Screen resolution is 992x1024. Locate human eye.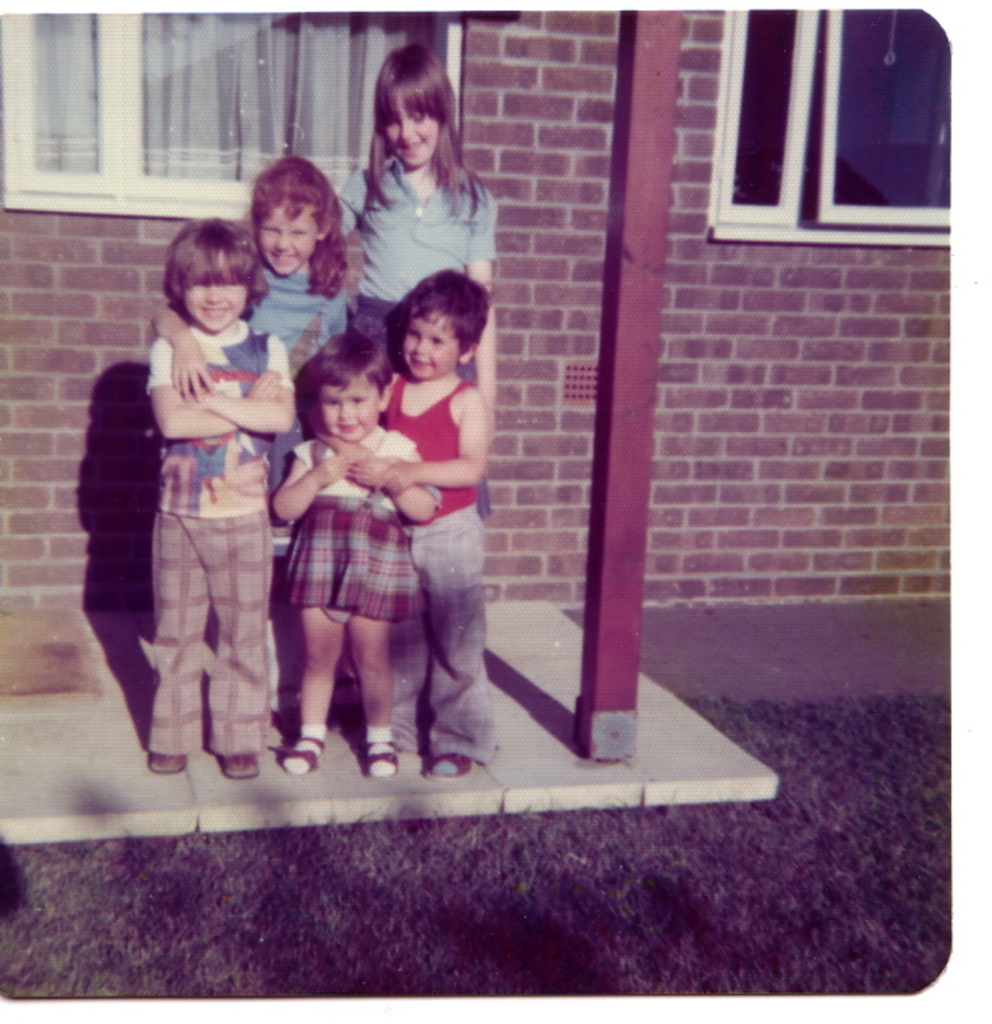
<box>388,113,400,126</box>.
